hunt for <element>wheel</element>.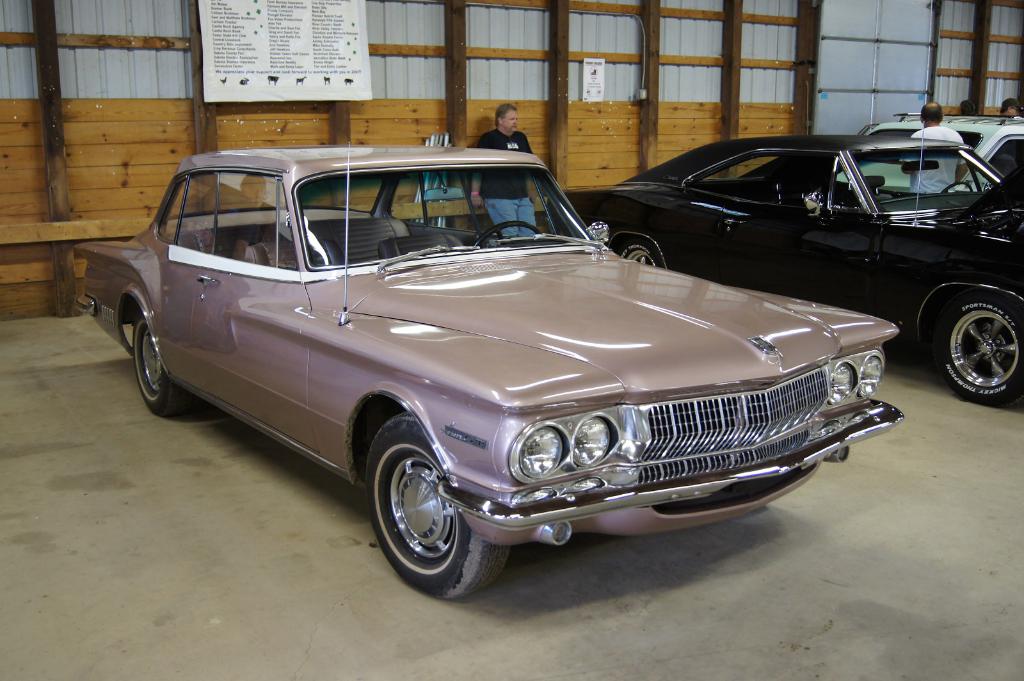
Hunted down at 929, 295, 1023, 406.
